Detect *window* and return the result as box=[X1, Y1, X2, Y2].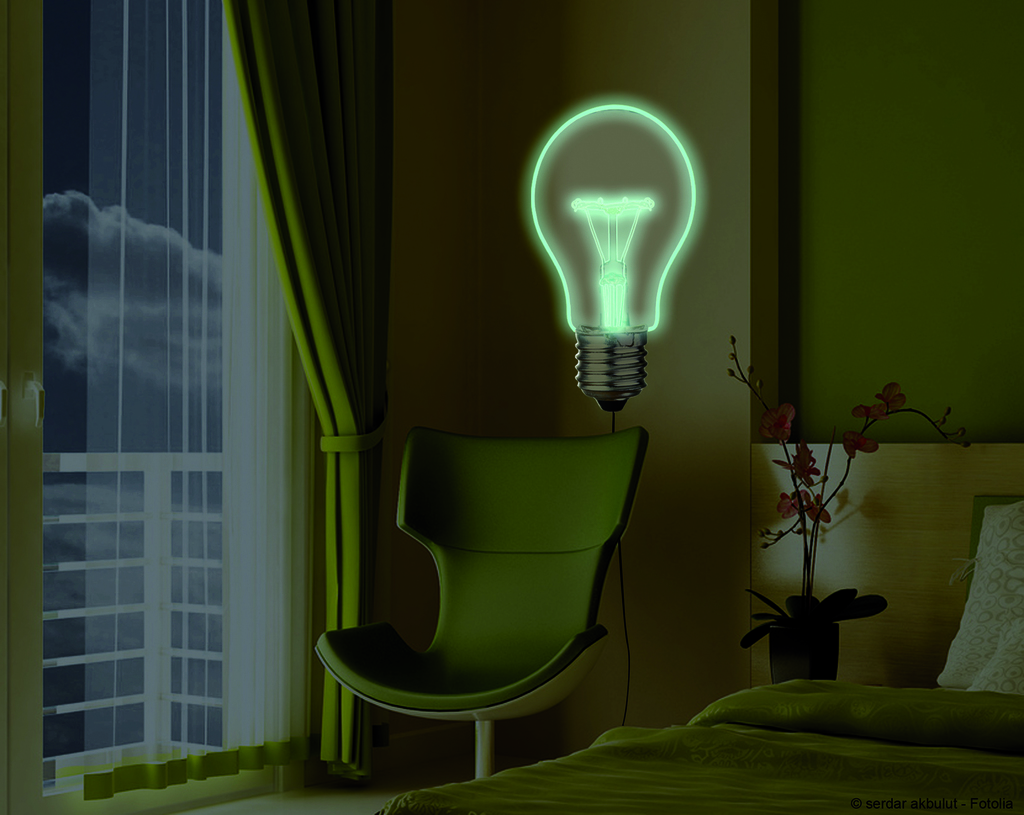
box=[38, 568, 144, 610].
